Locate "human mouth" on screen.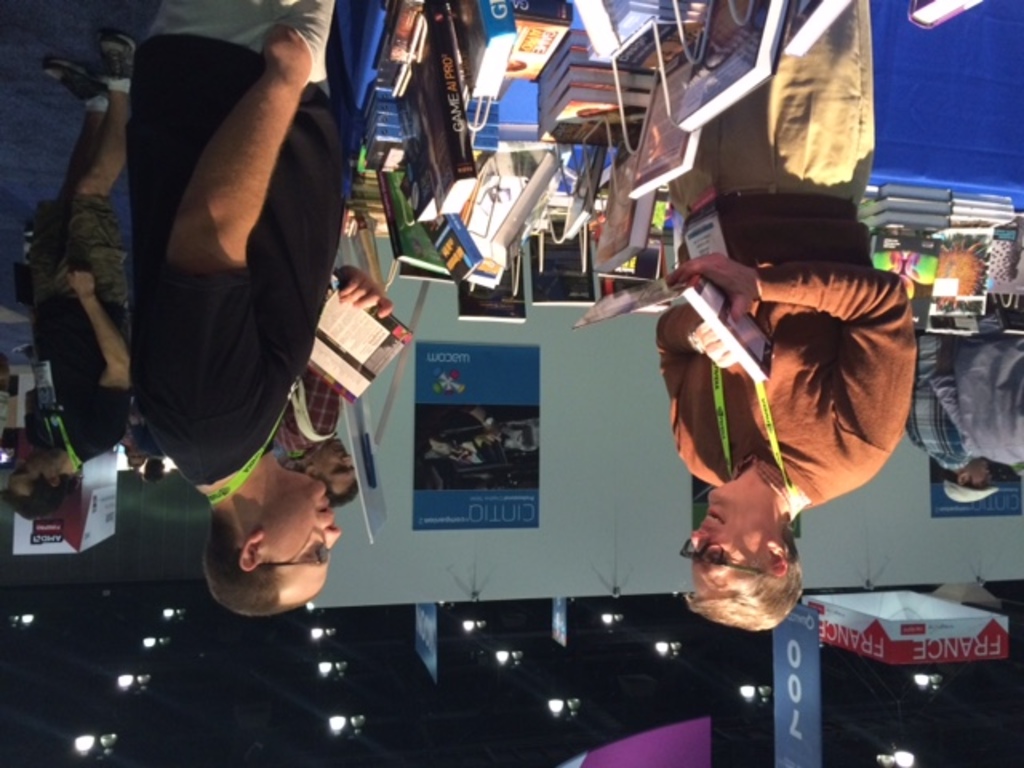
On screen at bbox=[314, 493, 338, 522].
